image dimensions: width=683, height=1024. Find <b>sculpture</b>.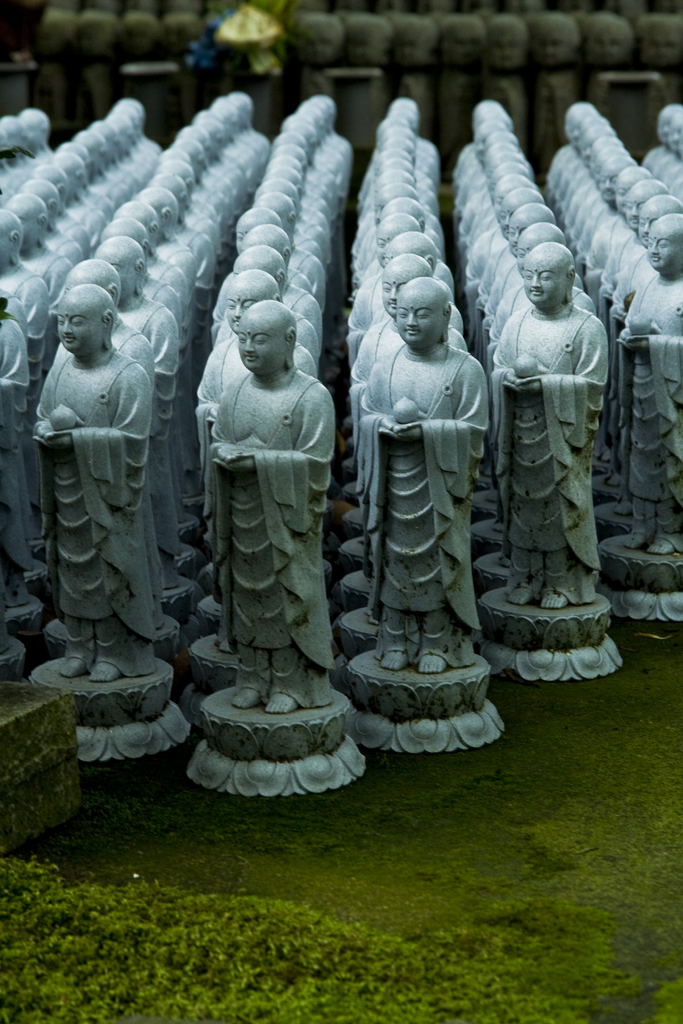
[337,278,513,744].
